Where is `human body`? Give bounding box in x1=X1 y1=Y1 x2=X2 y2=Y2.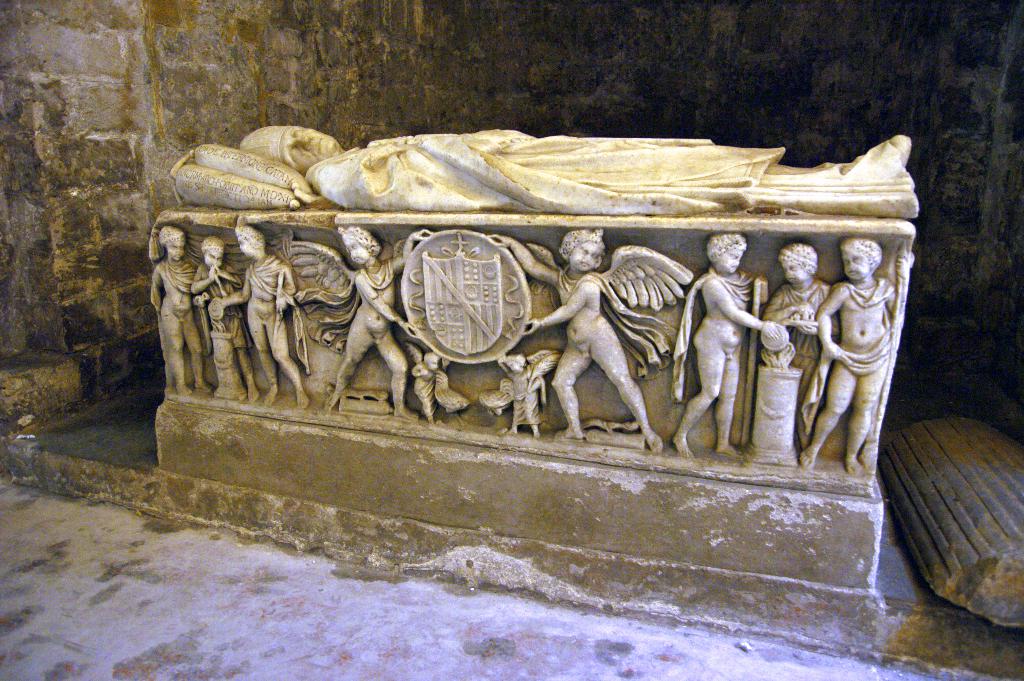
x1=150 y1=223 x2=223 y2=392.
